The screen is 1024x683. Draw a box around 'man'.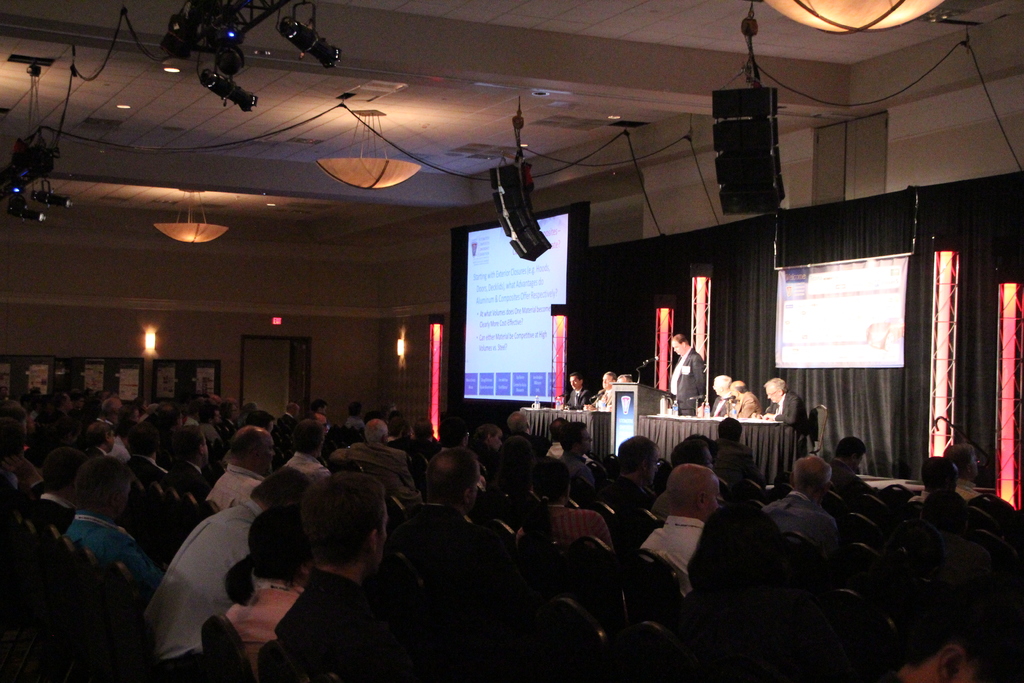
{"x1": 216, "y1": 491, "x2": 414, "y2": 682}.
